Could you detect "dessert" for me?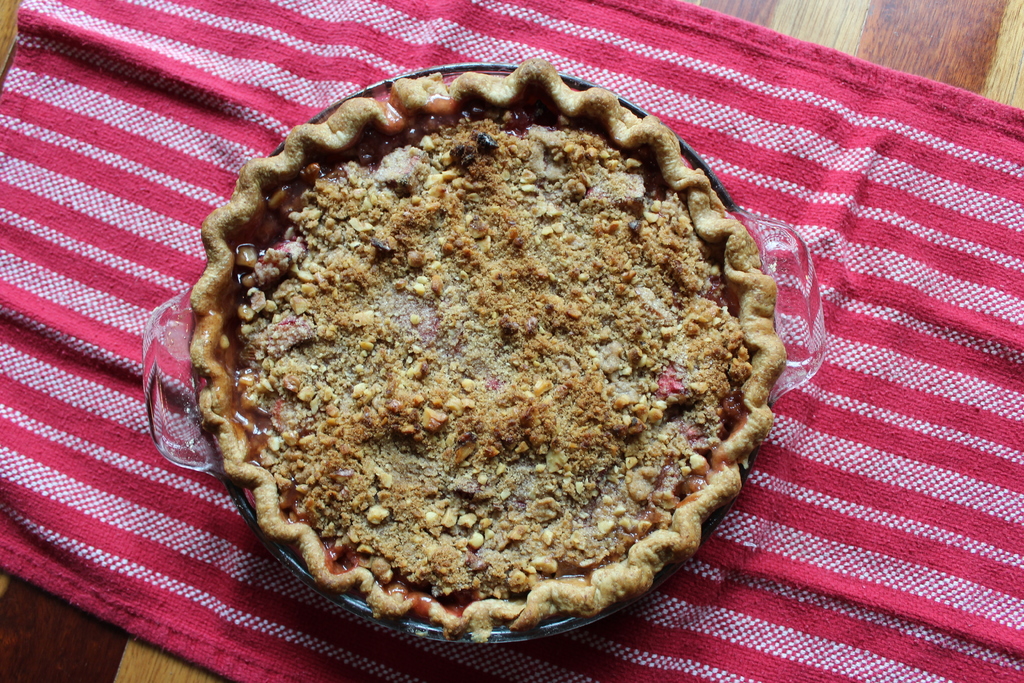
Detection result: <bbox>172, 59, 803, 635</bbox>.
